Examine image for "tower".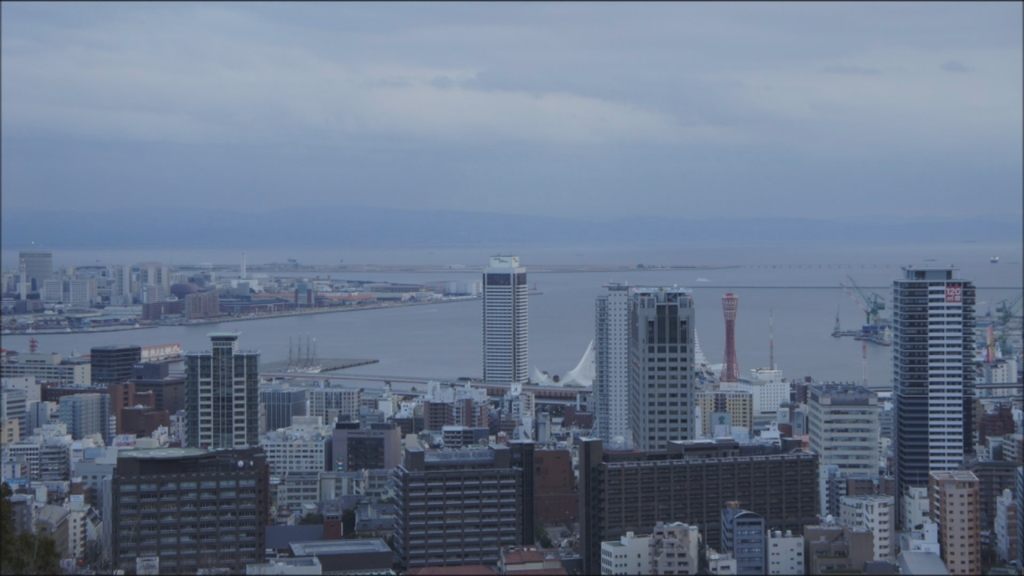
Examination result: 165/325/258/462.
